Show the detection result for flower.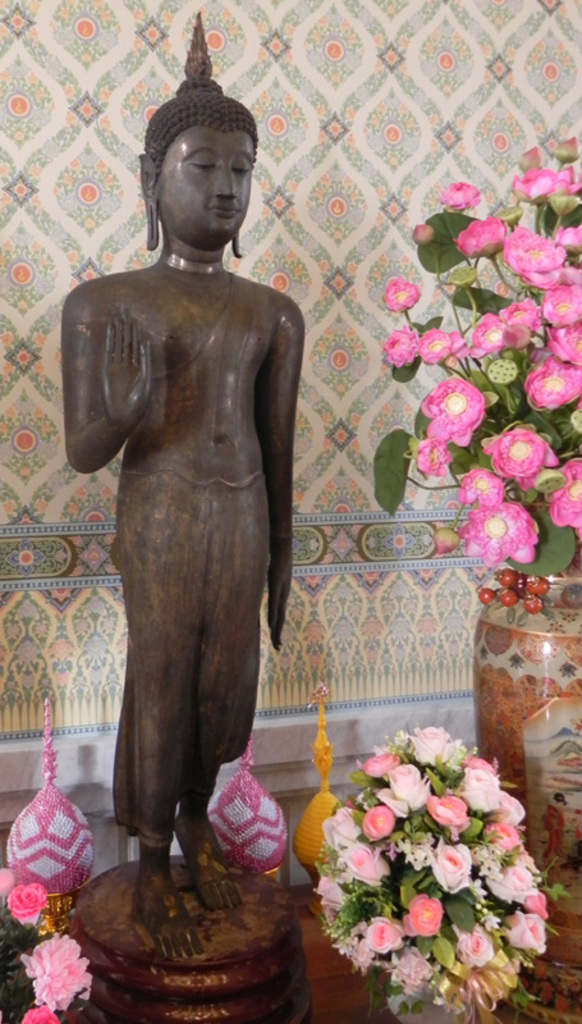
{"x1": 18, "y1": 1004, "x2": 65, "y2": 1023}.
